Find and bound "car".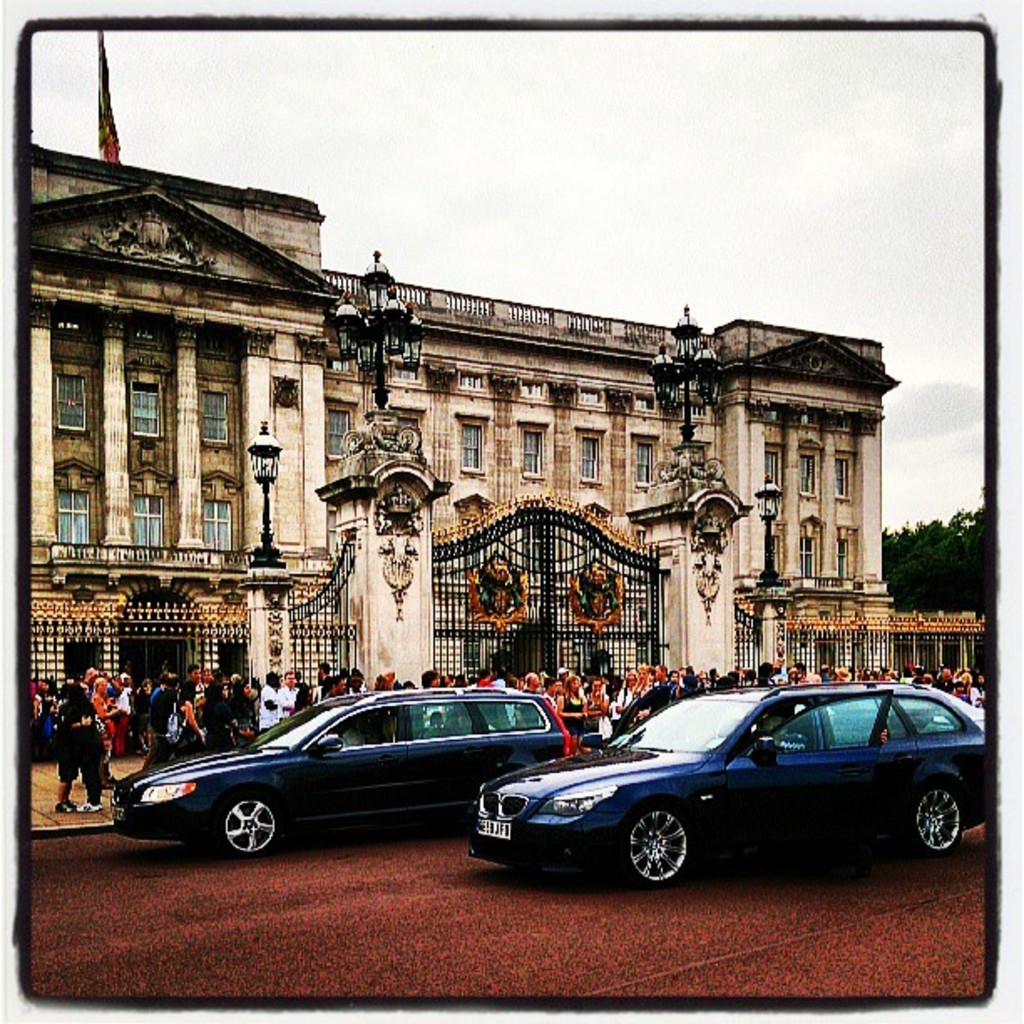
Bound: 110:678:577:857.
